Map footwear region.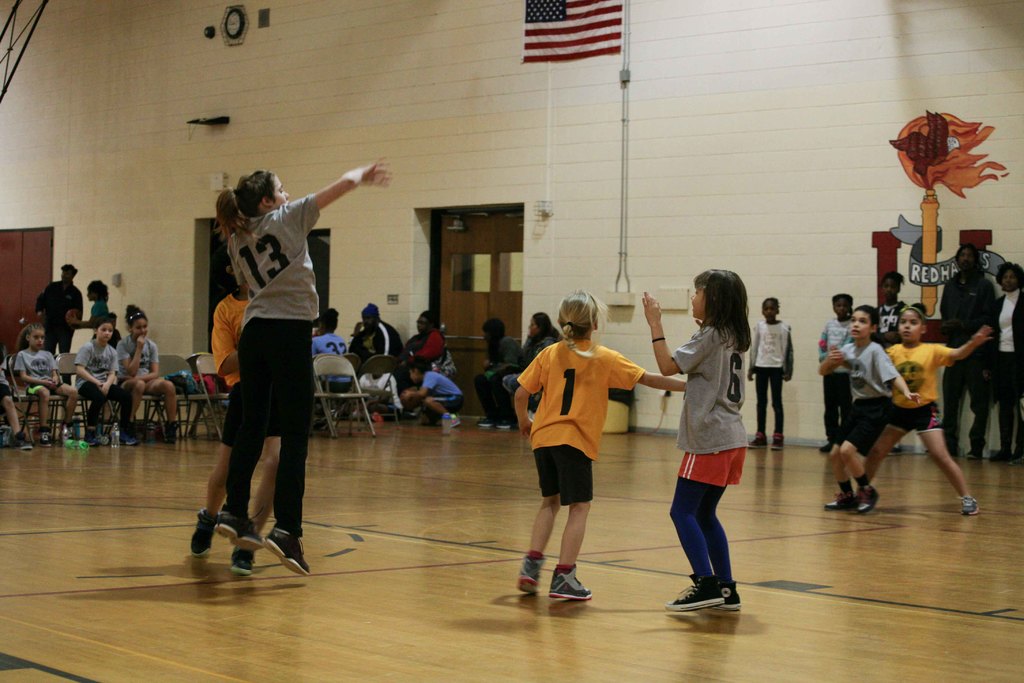
Mapped to {"left": 745, "top": 429, "right": 767, "bottom": 448}.
